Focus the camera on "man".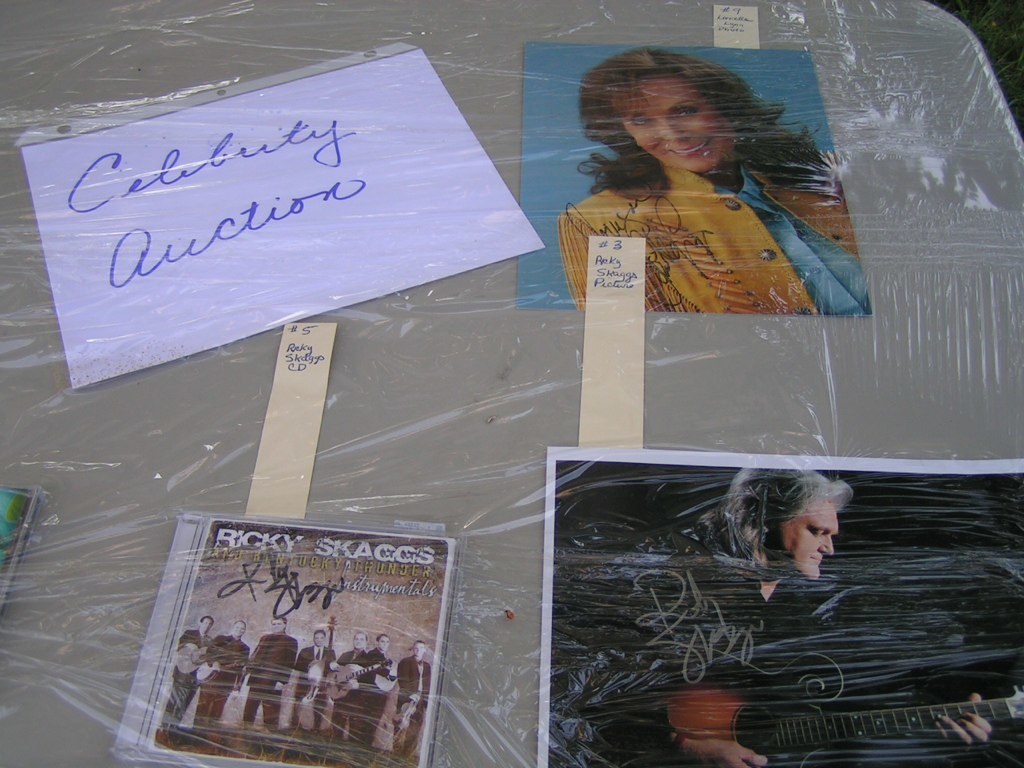
Focus region: detection(341, 634, 396, 749).
